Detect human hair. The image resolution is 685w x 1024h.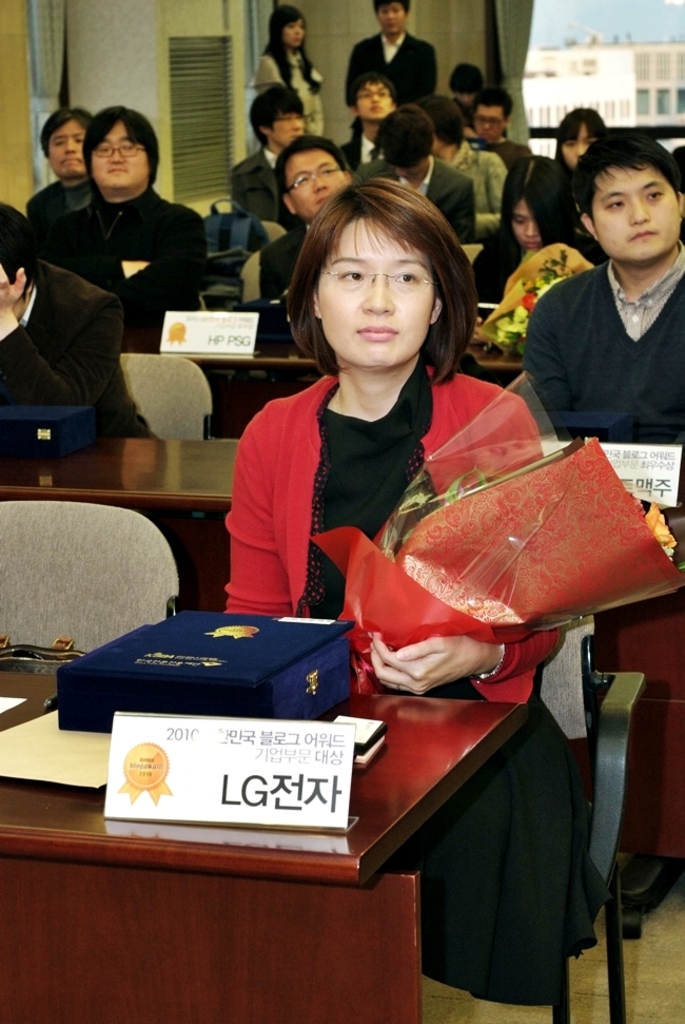
bbox(252, 80, 307, 150).
